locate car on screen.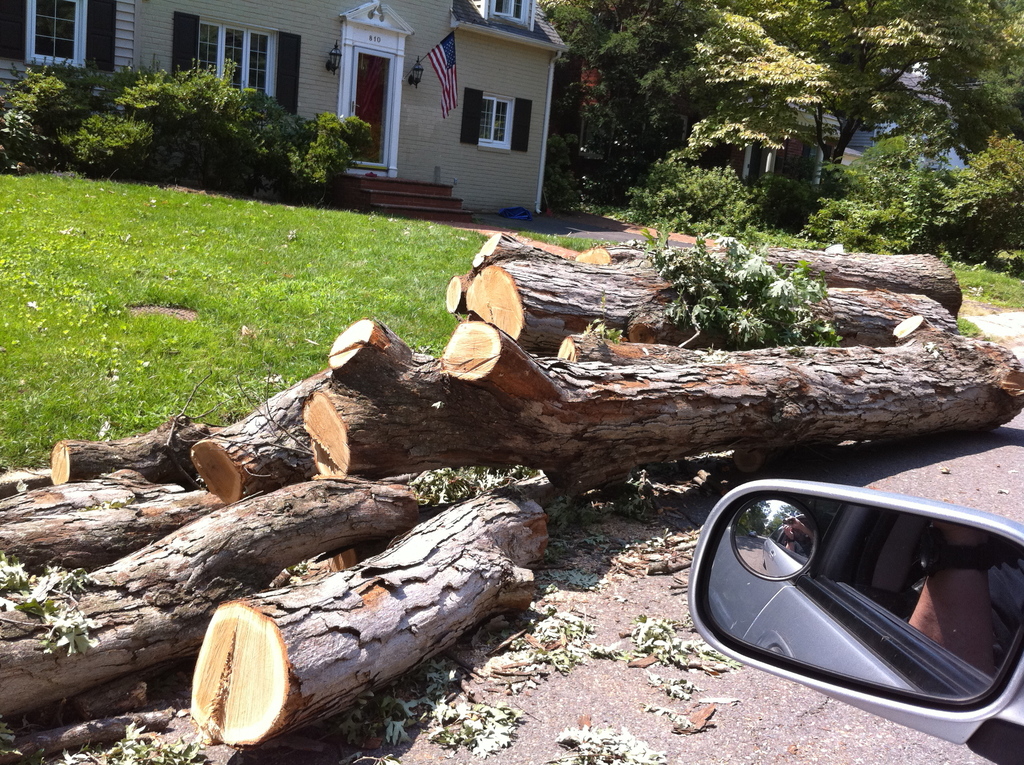
On screen at 685, 446, 1023, 745.
